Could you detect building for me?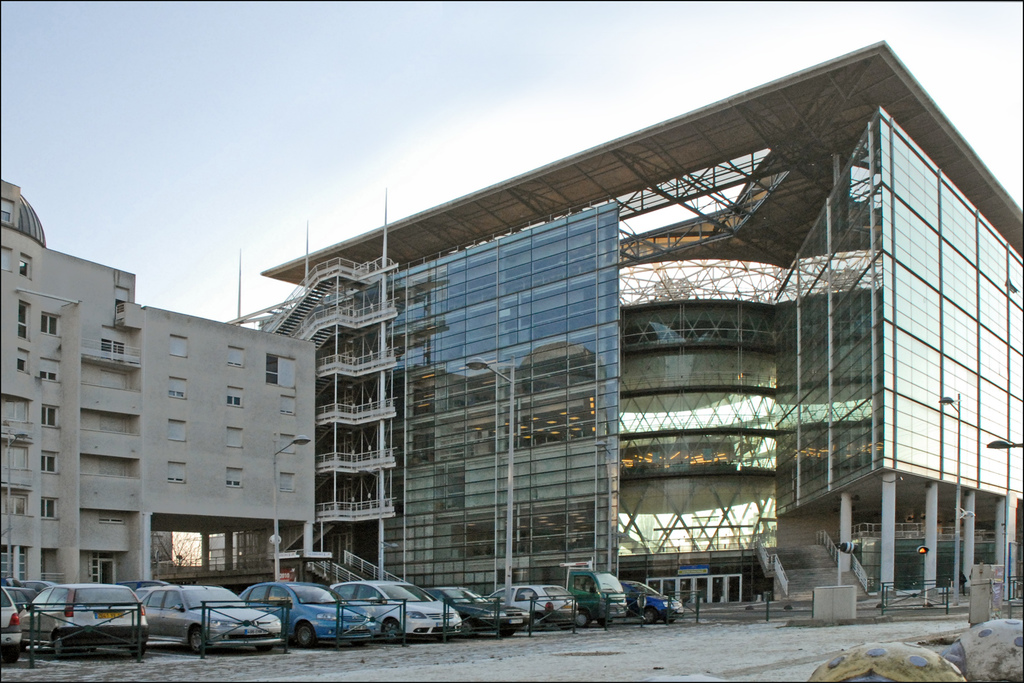
Detection result: select_region(0, 175, 316, 587).
